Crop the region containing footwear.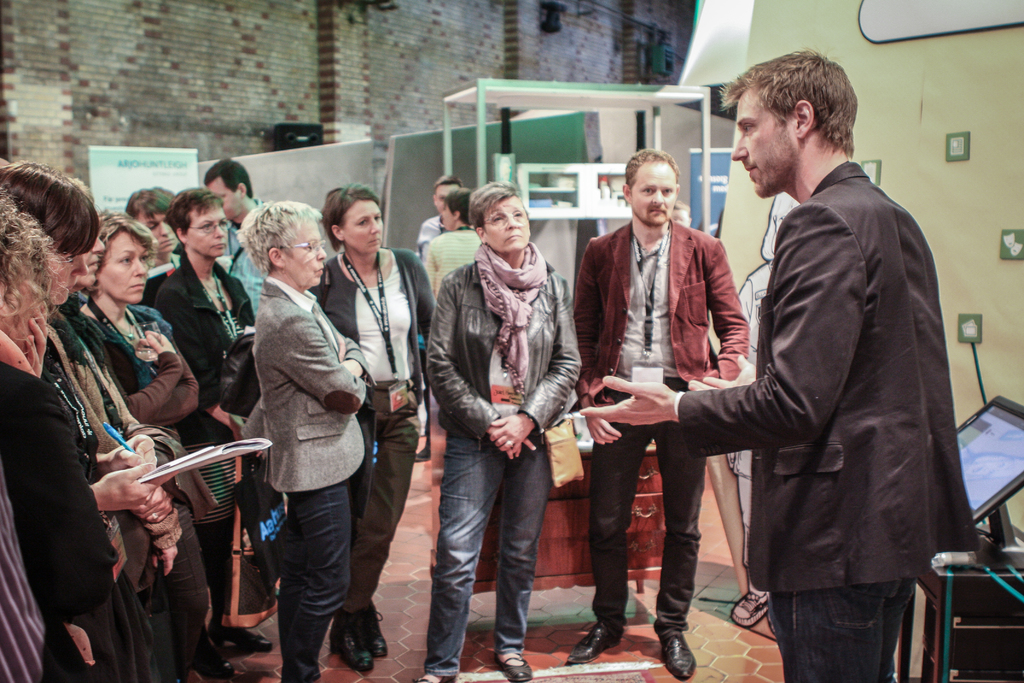
Crop region: 199,632,232,681.
